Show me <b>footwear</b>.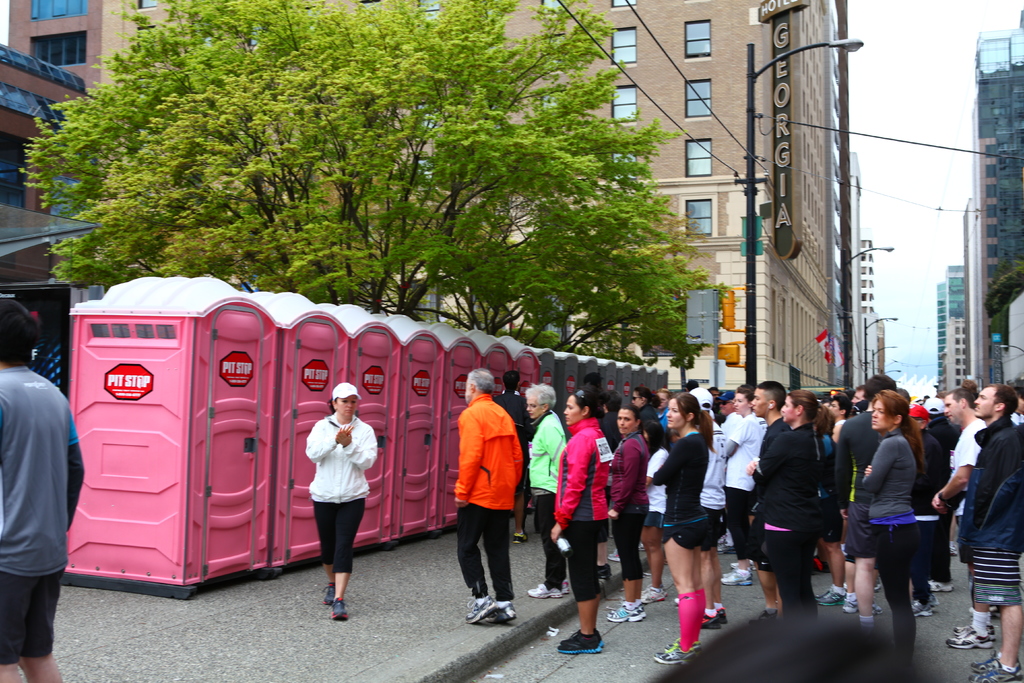
<b>footwear</b> is here: 947,633,990,652.
